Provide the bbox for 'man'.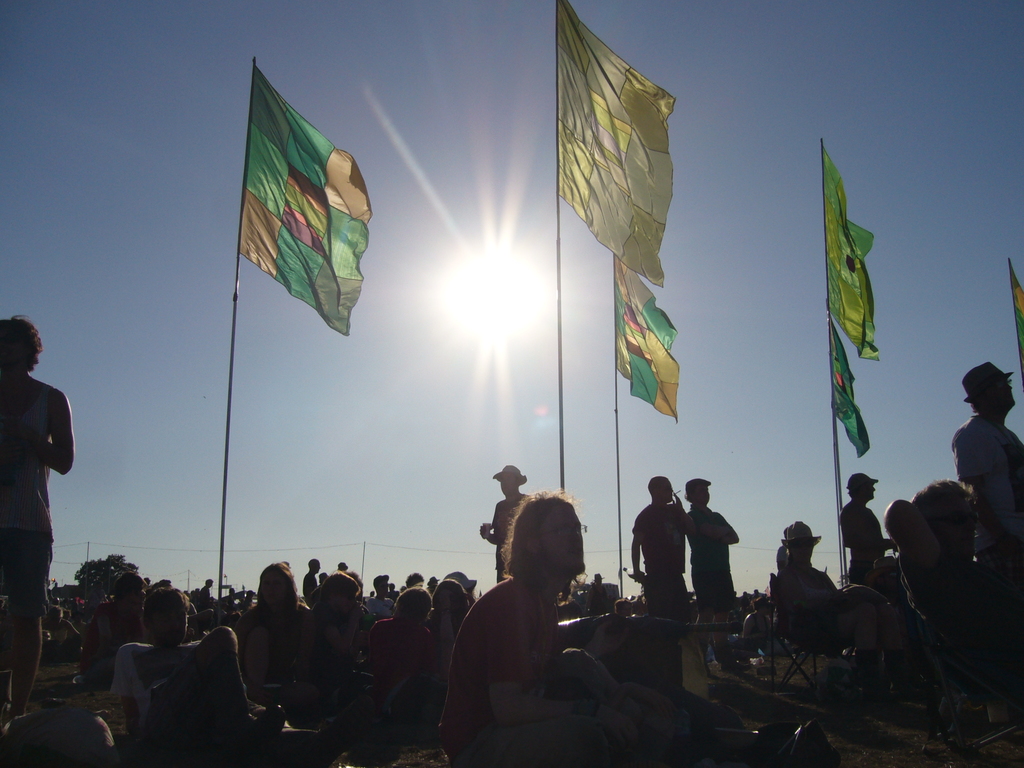
x1=303 y1=559 x2=323 y2=596.
